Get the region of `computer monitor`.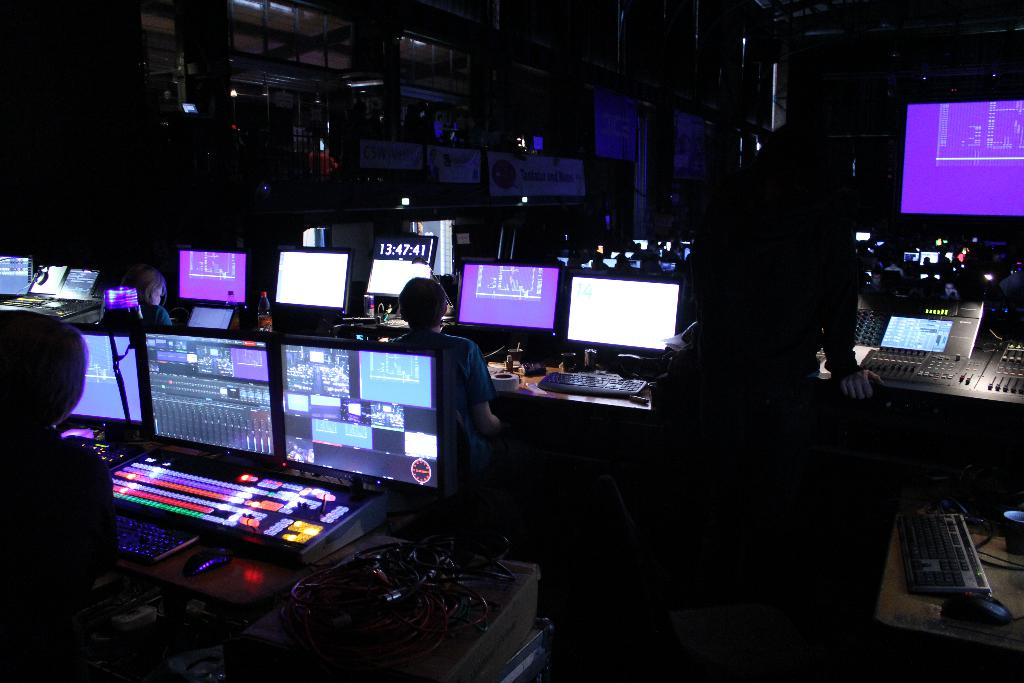
449/259/564/338.
